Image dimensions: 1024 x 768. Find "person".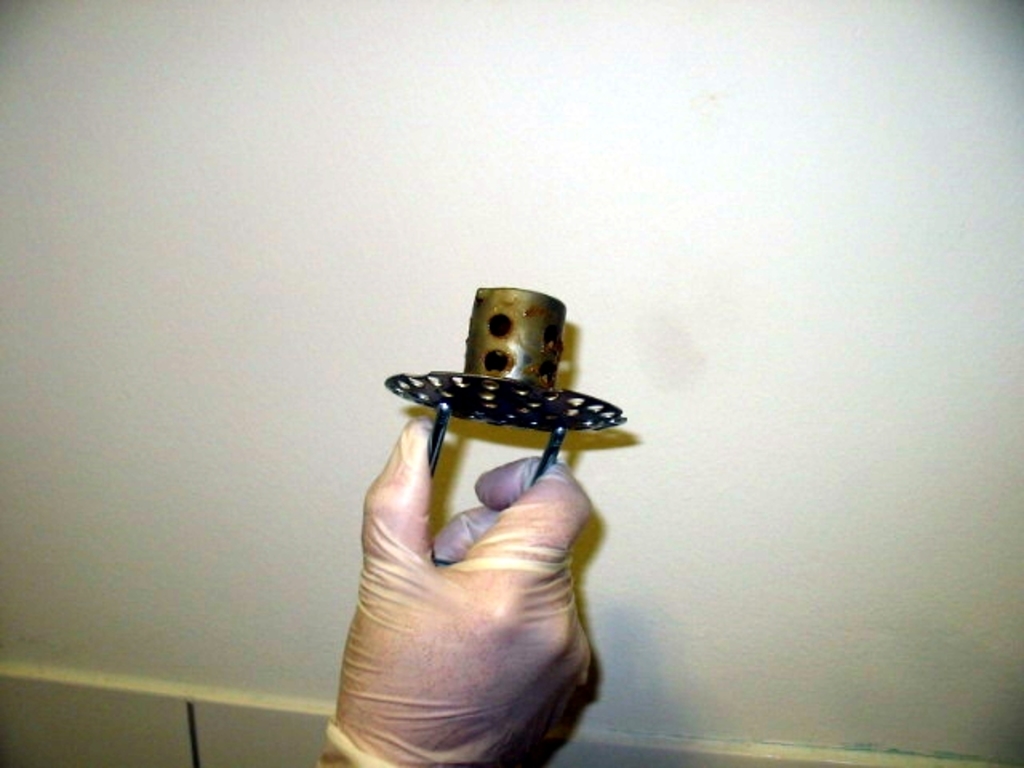
pyautogui.locateOnScreen(307, 280, 656, 717).
